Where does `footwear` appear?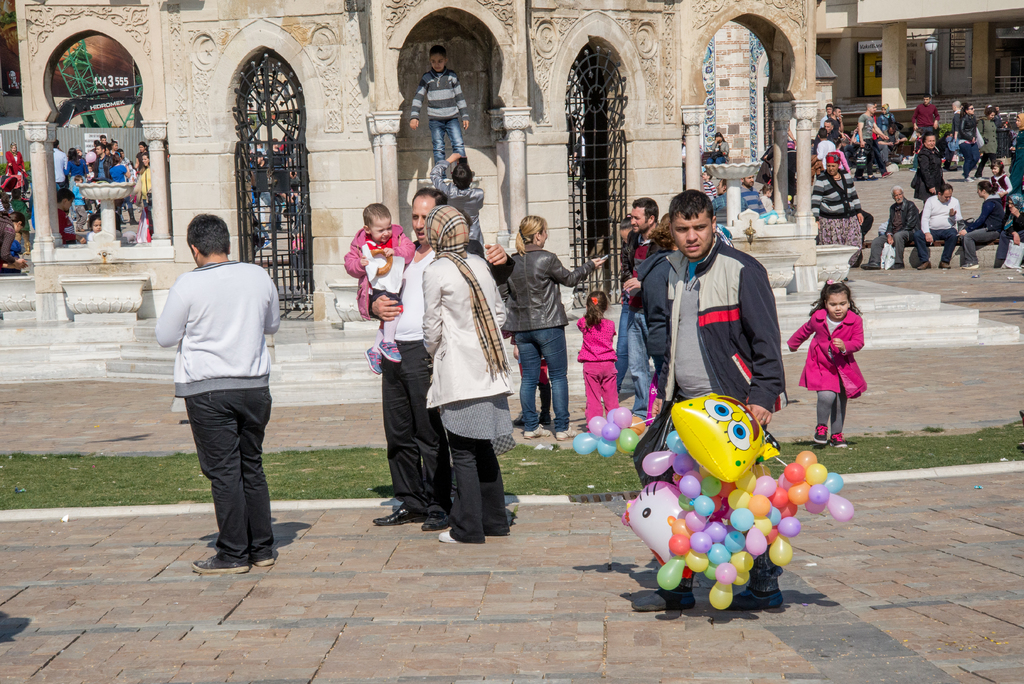
Appears at <box>191,553,249,576</box>.
